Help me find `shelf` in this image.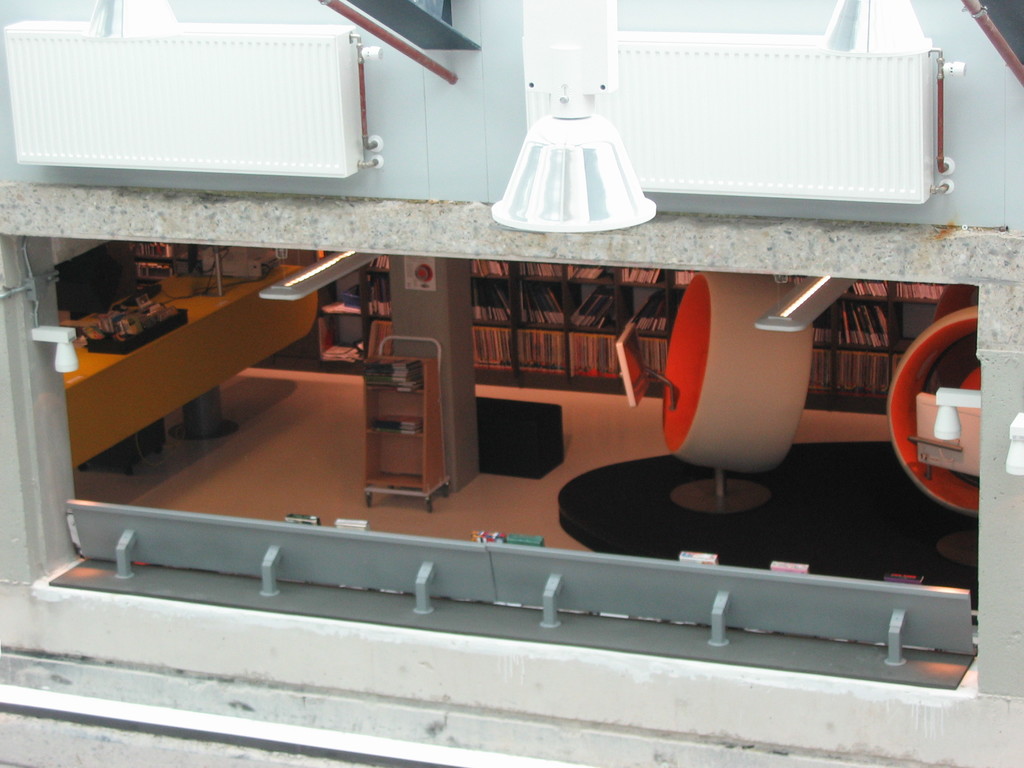
Found it: [x1=631, y1=322, x2=675, y2=390].
